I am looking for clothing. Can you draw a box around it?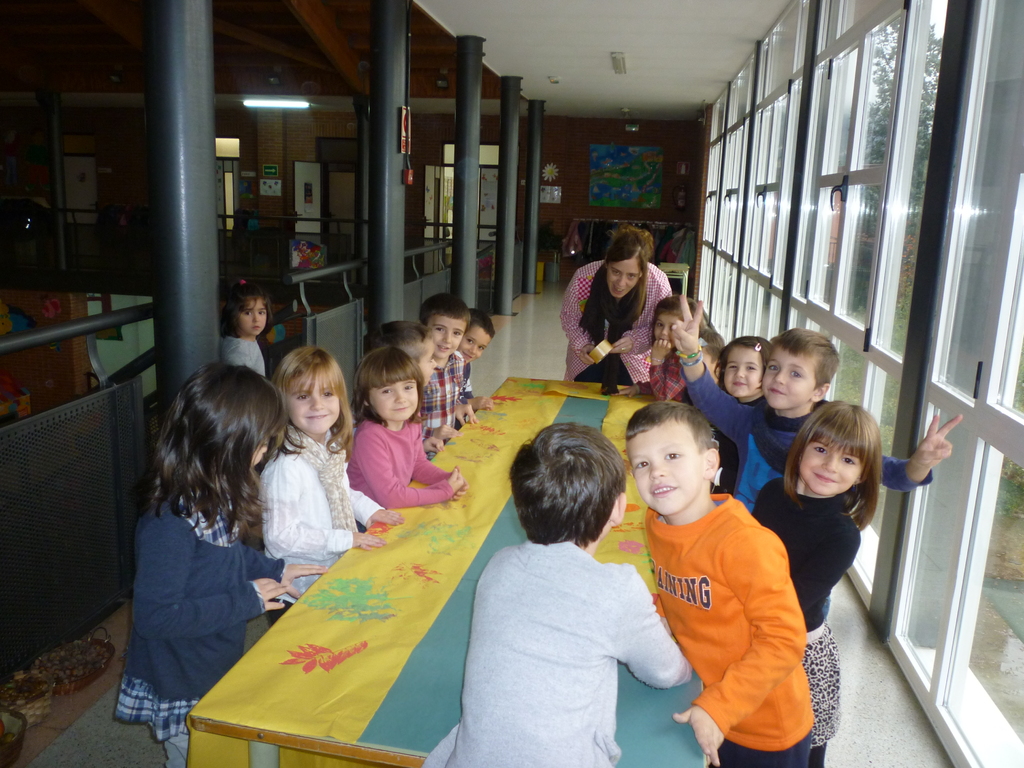
Sure, the bounding box is (350, 416, 451, 511).
